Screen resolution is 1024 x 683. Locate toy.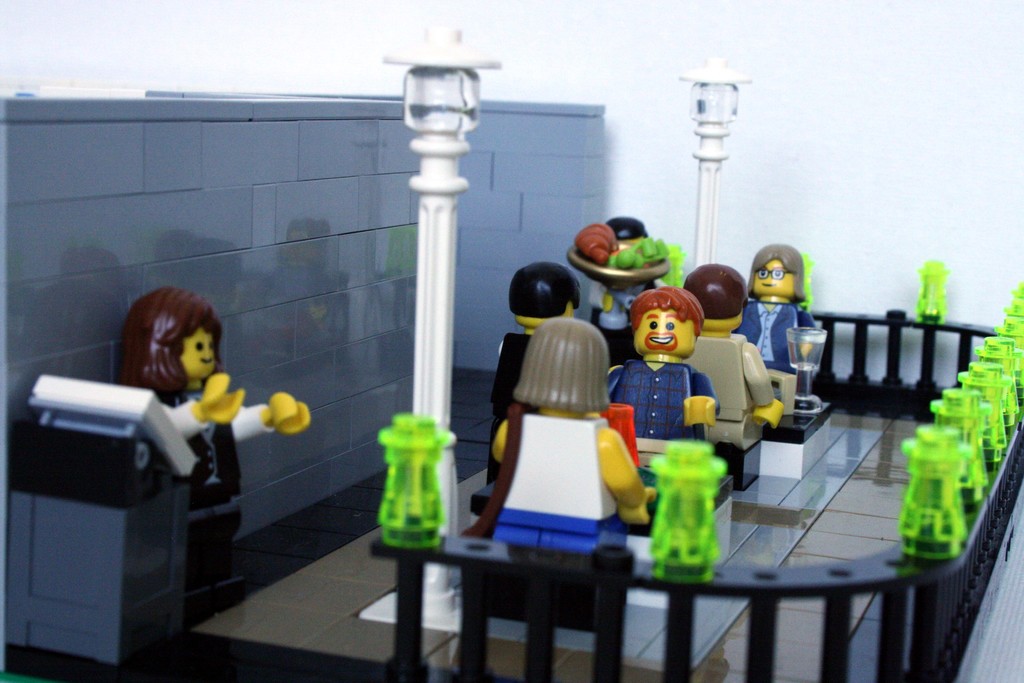
(372,416,433,553).
